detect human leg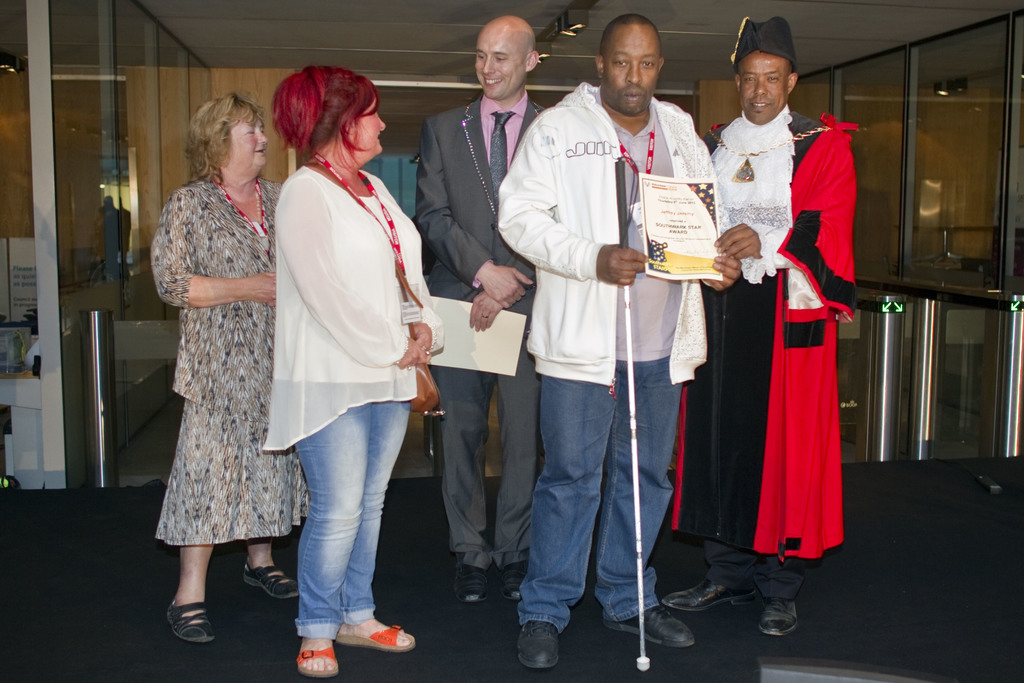
bbox(295, 370, 371, 679)
